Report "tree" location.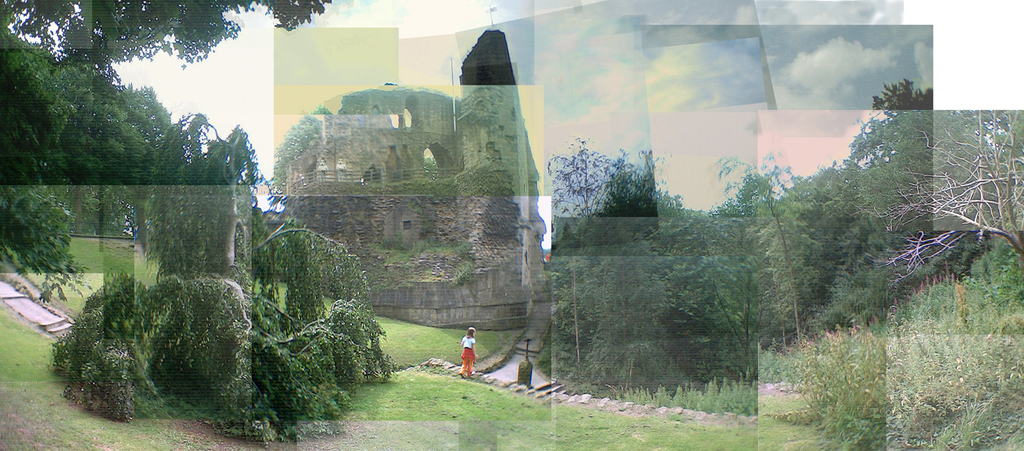
Report: 0, 0, 332, 300.
